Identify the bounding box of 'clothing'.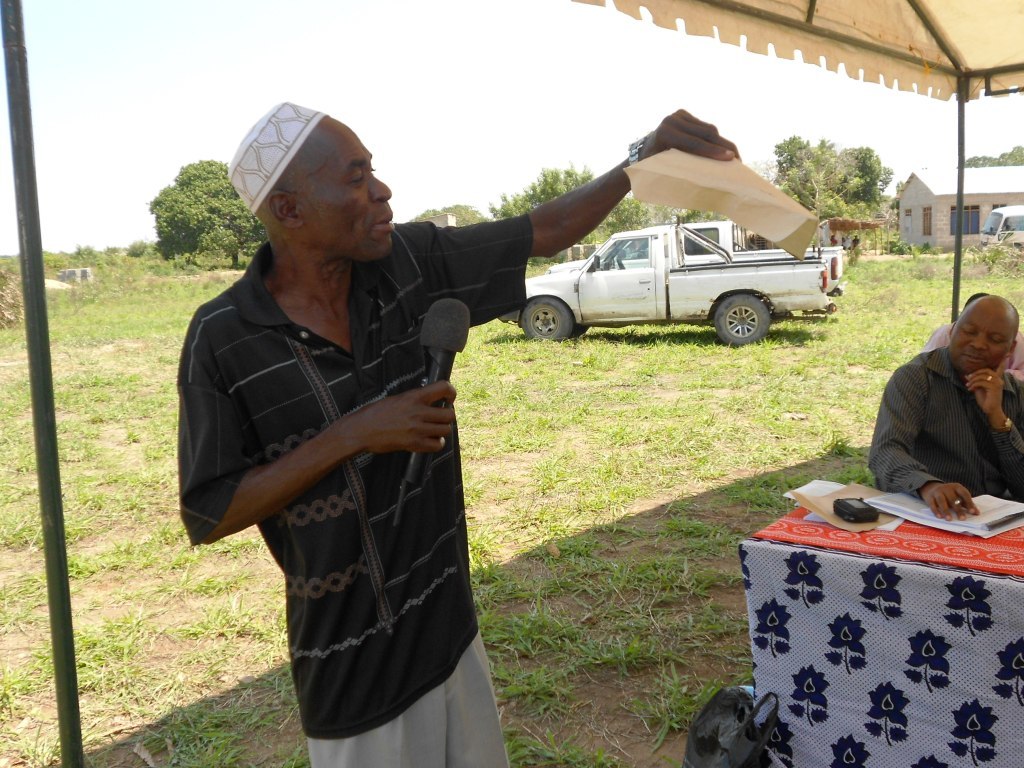
(863, 343, 1023, 495).
